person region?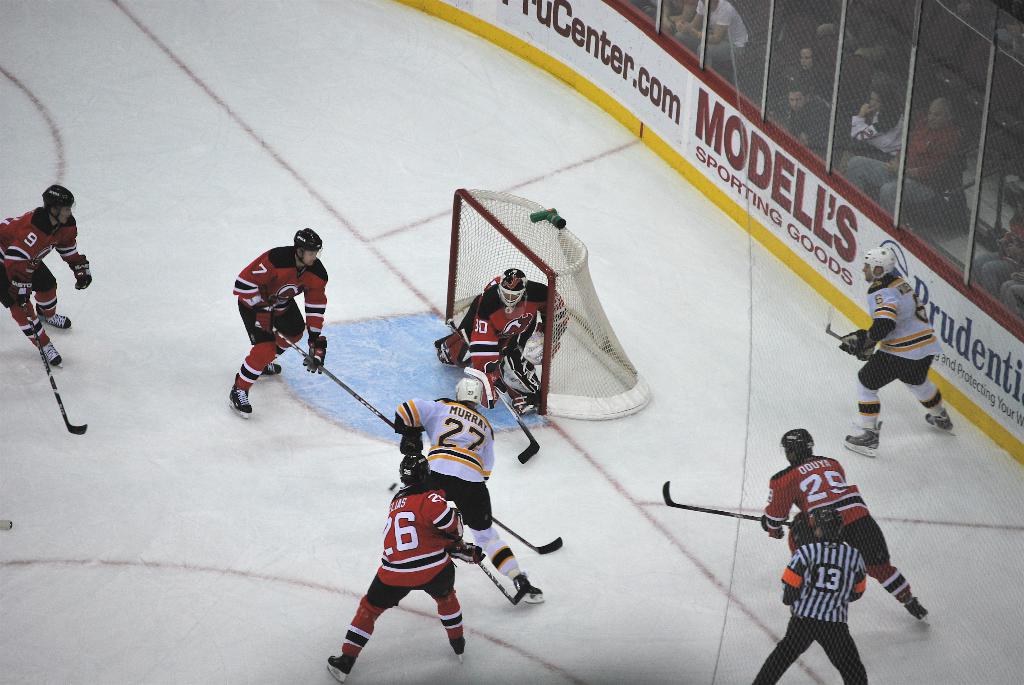
821 236 961 457
